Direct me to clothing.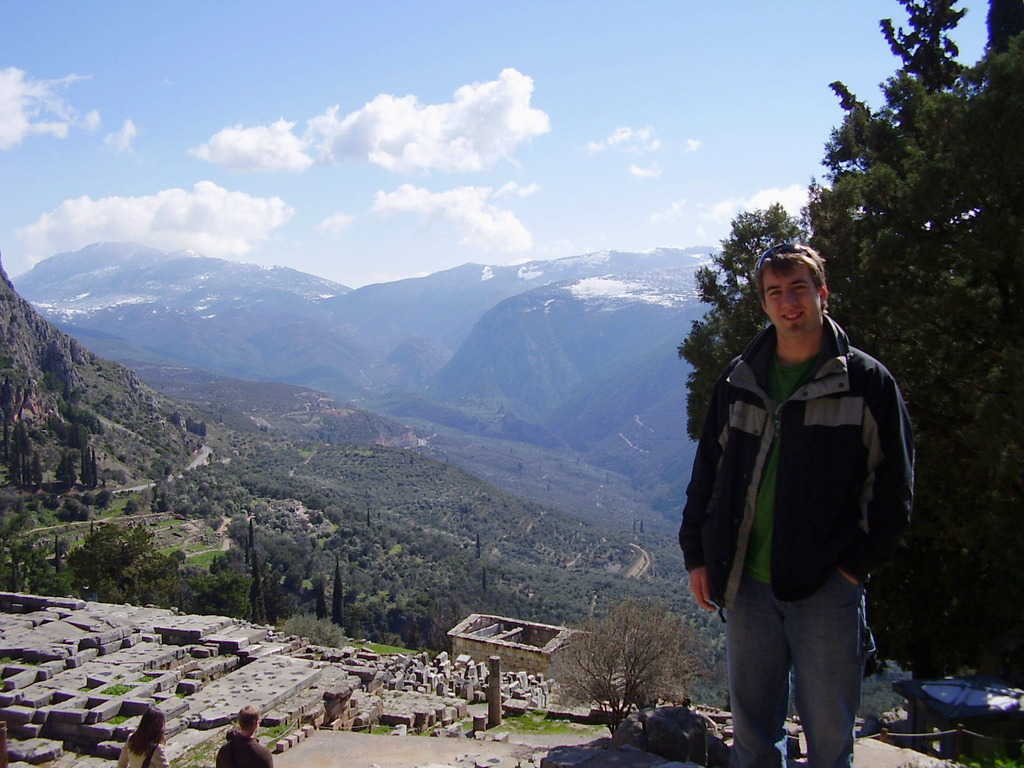
Direction: locate(121, 736, 166, 767).
